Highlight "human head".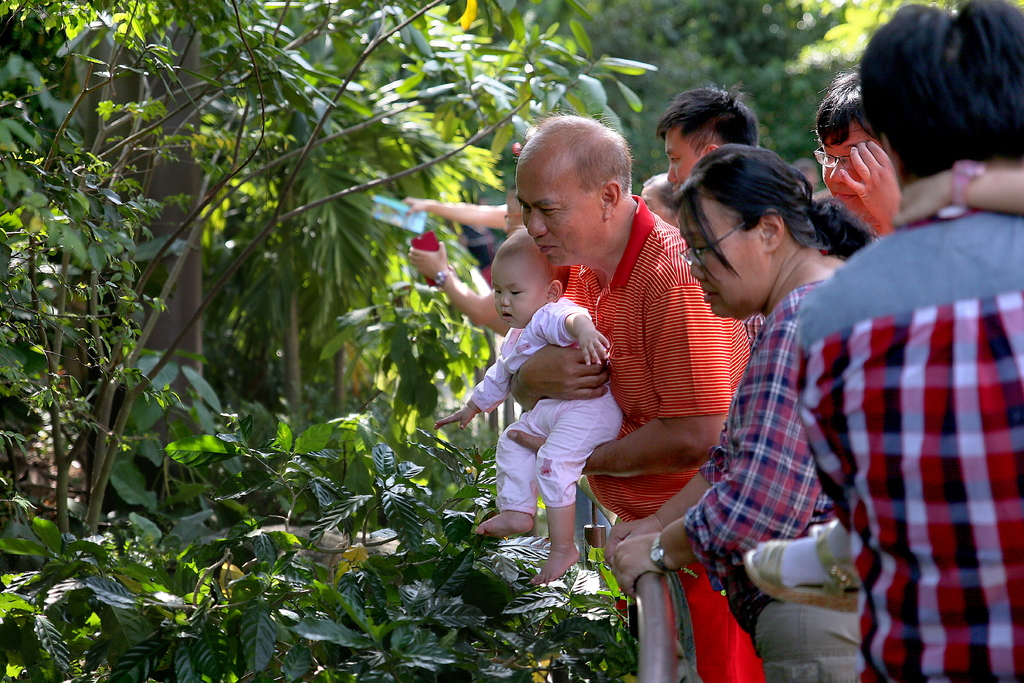
Highlighted region: <box>511,110,634,268</box>.
